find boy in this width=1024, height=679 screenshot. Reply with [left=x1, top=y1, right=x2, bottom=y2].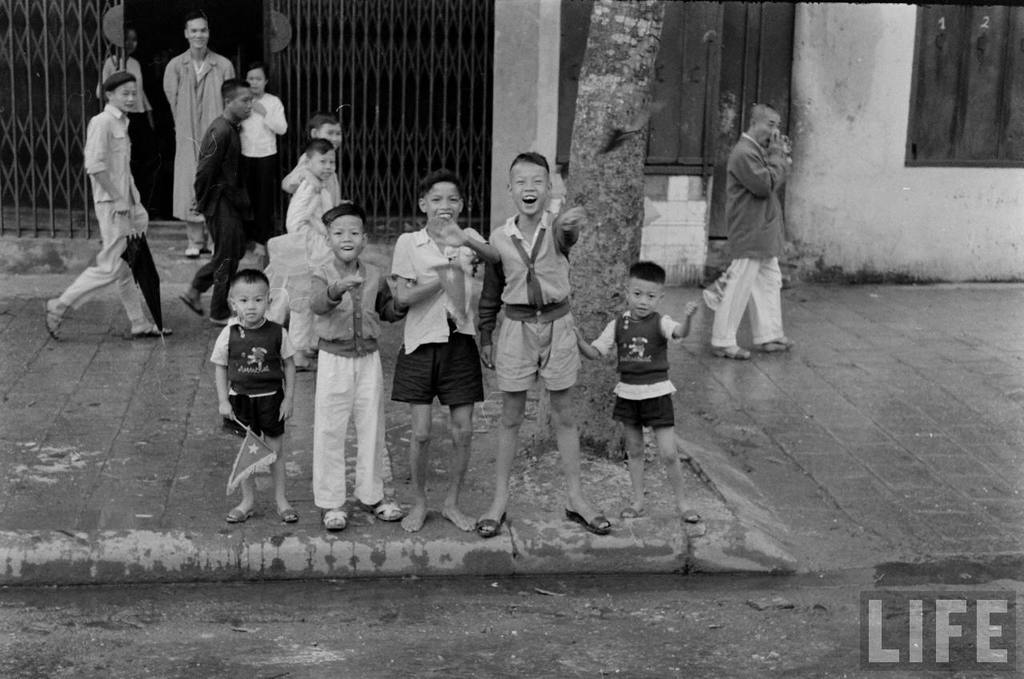
[left=285, top=116, right=360, bottom=209].
